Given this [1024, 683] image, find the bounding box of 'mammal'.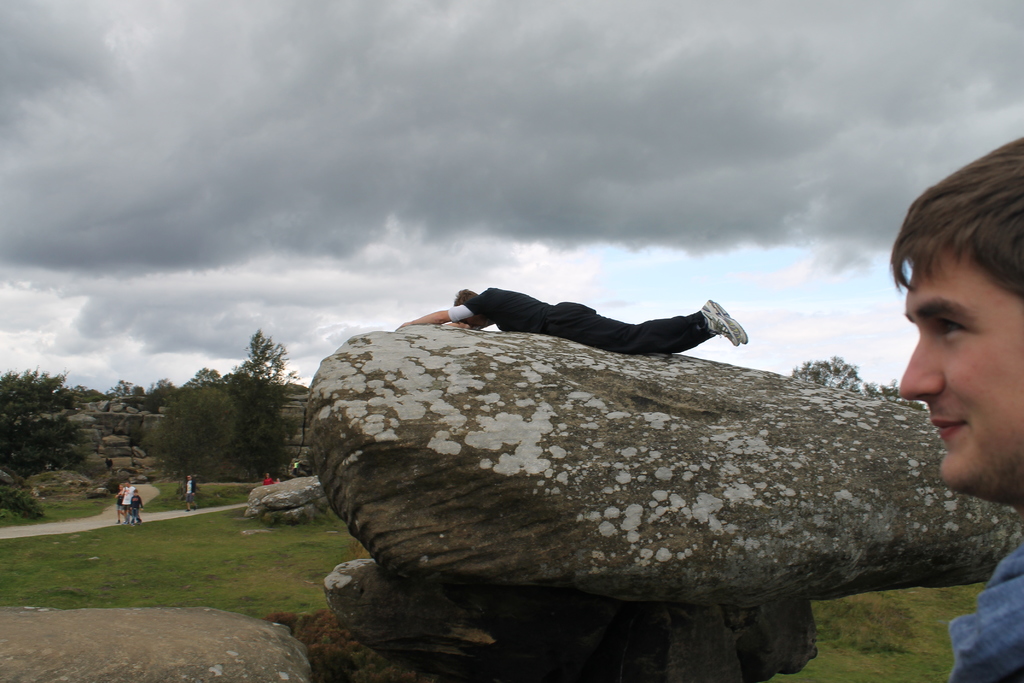
<box>292,459,301,475</box>.
